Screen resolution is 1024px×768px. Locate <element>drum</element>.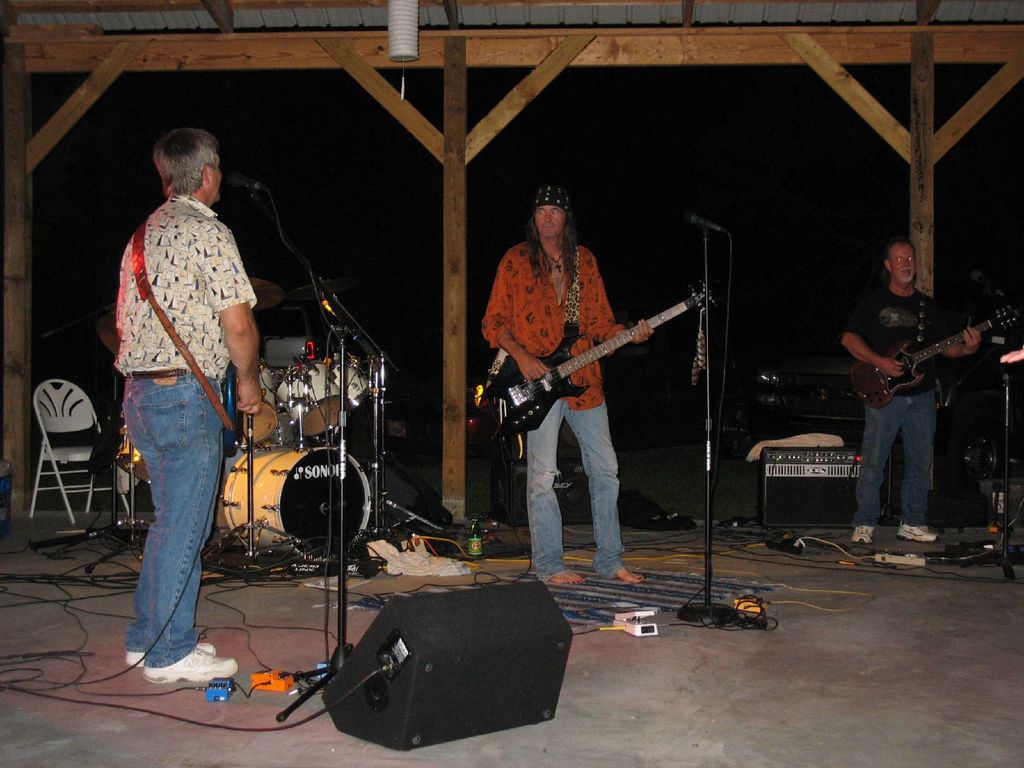
locate(328, 351, 373, 413).
